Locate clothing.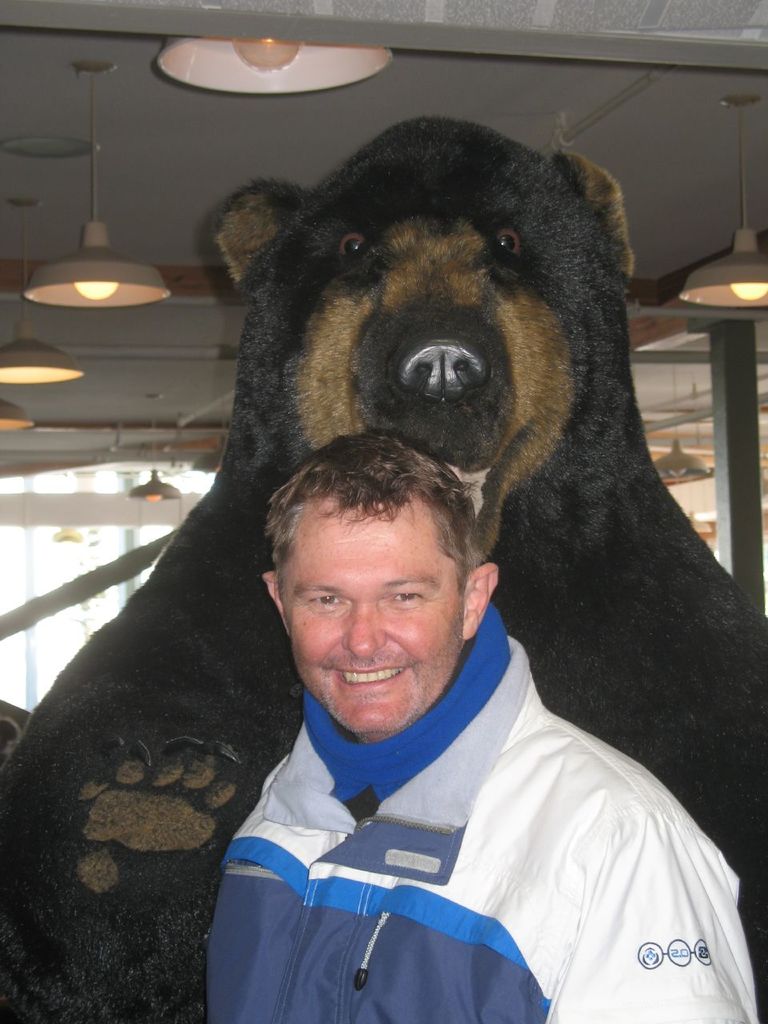
Bounding box: rect(168, 636, 738, 1006).
